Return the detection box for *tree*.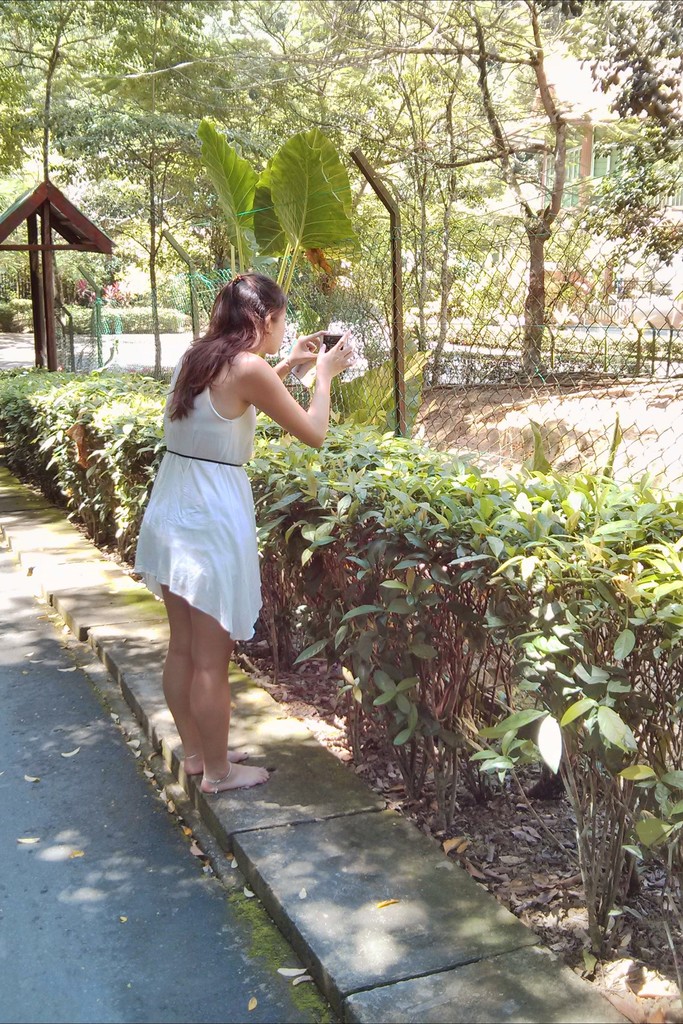
<bbox>303, 0, 568, 379</bbox>.
